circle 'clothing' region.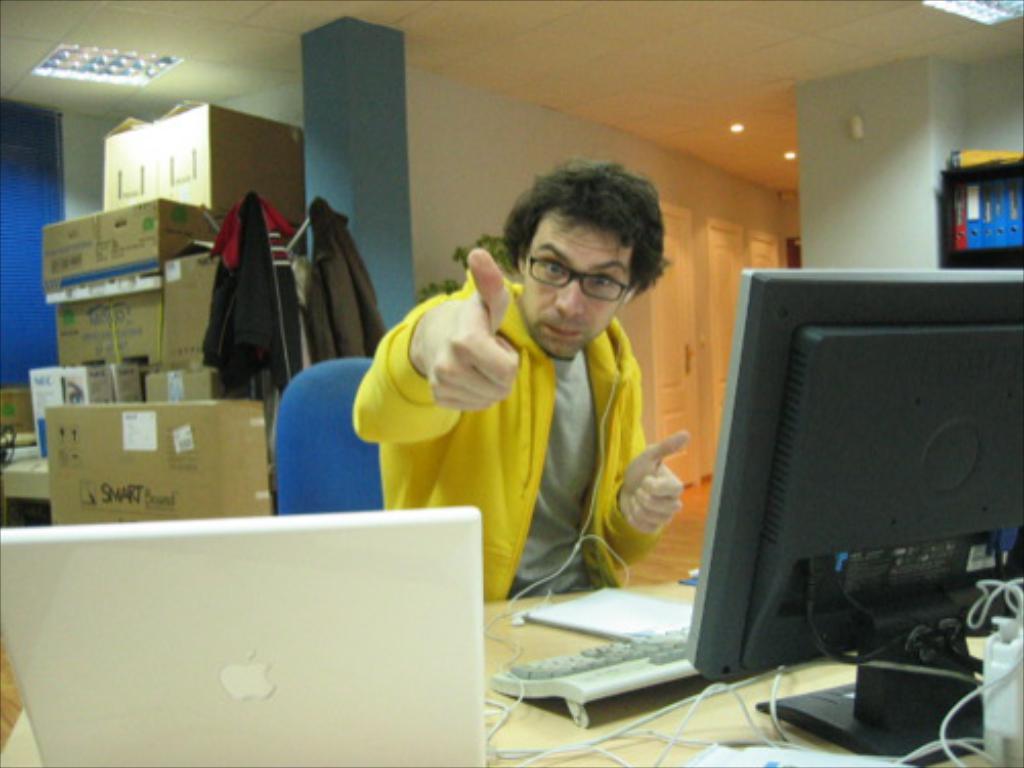
Region: (362,238,698,608).
